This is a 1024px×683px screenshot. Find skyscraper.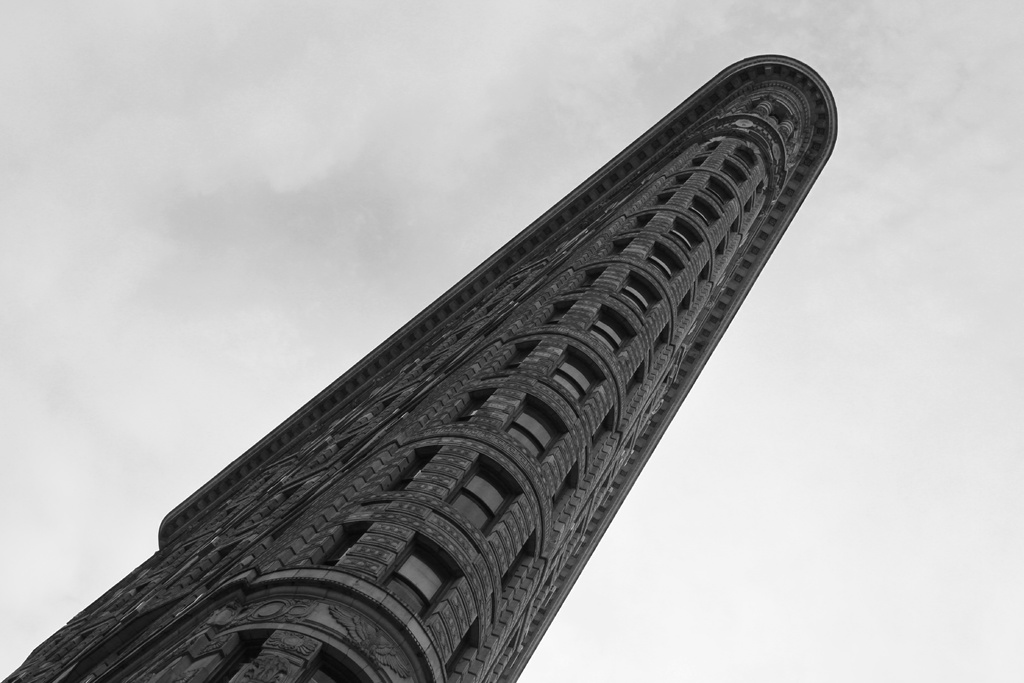
Bounding box: [2, 54, 837, 682].
